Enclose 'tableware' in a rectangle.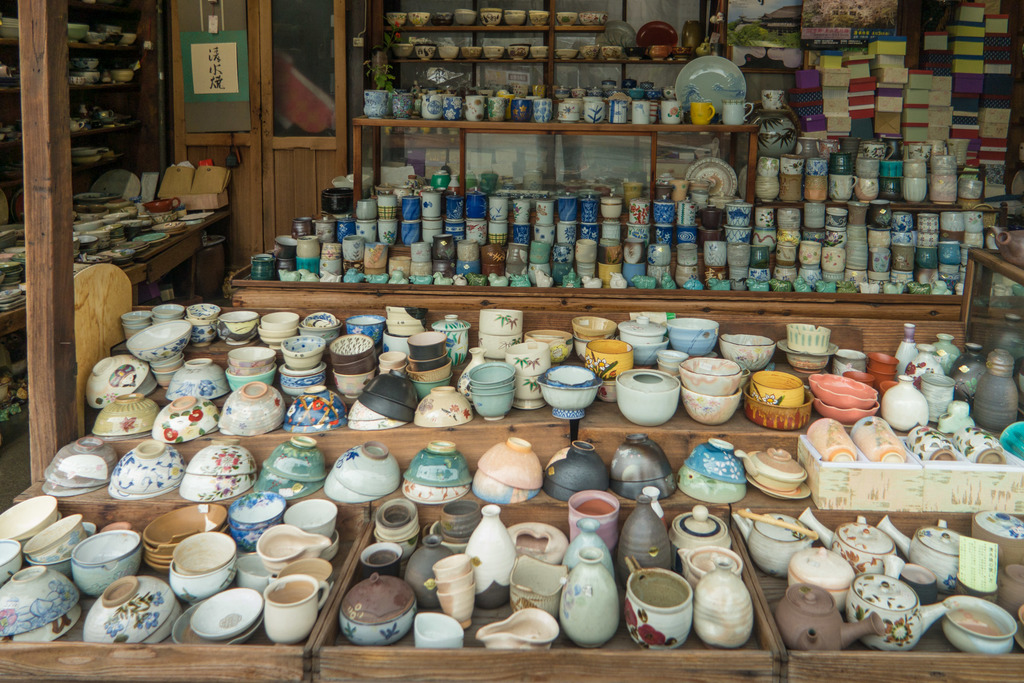
bbox=[883, 375, 929, 428].
